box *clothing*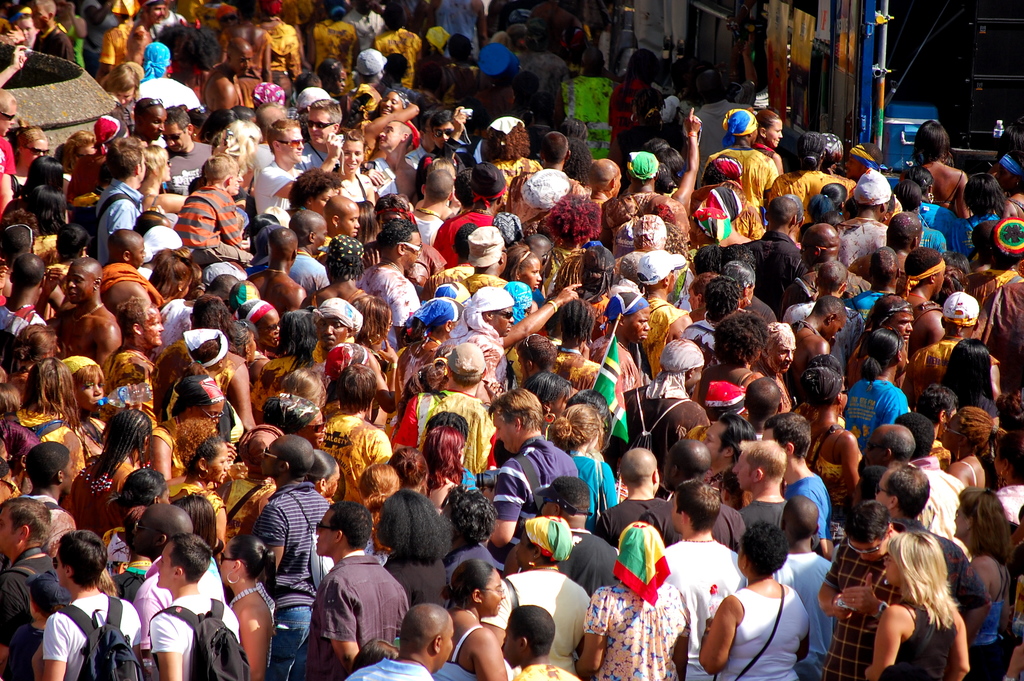
(x1=480, y1=567, x2=590, y2=671)
